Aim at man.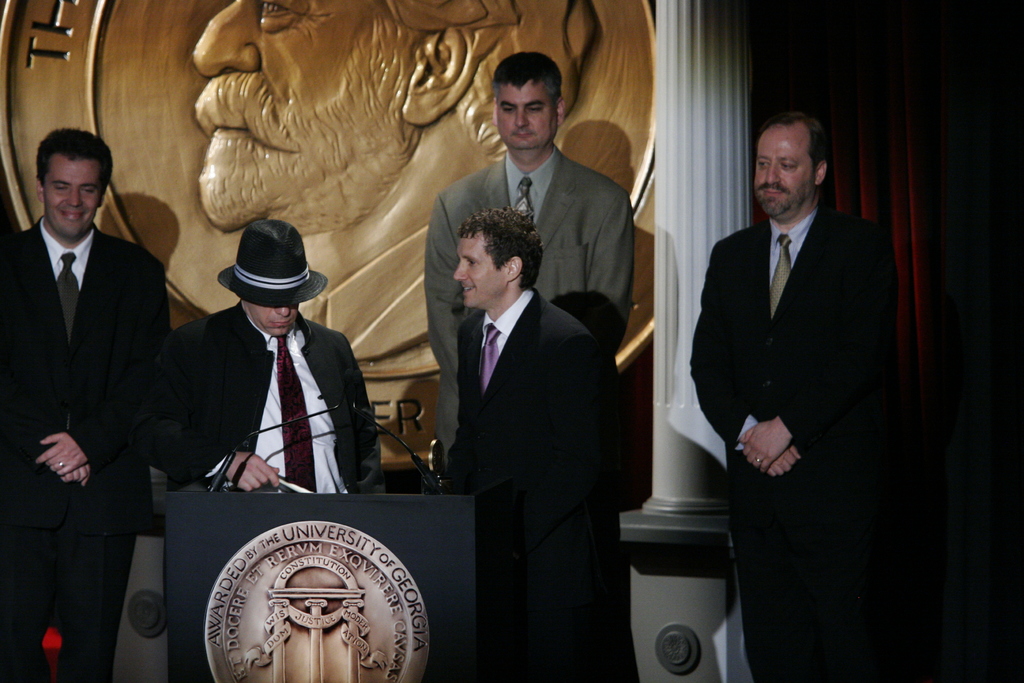
Aimed at [437,213,641,682].
